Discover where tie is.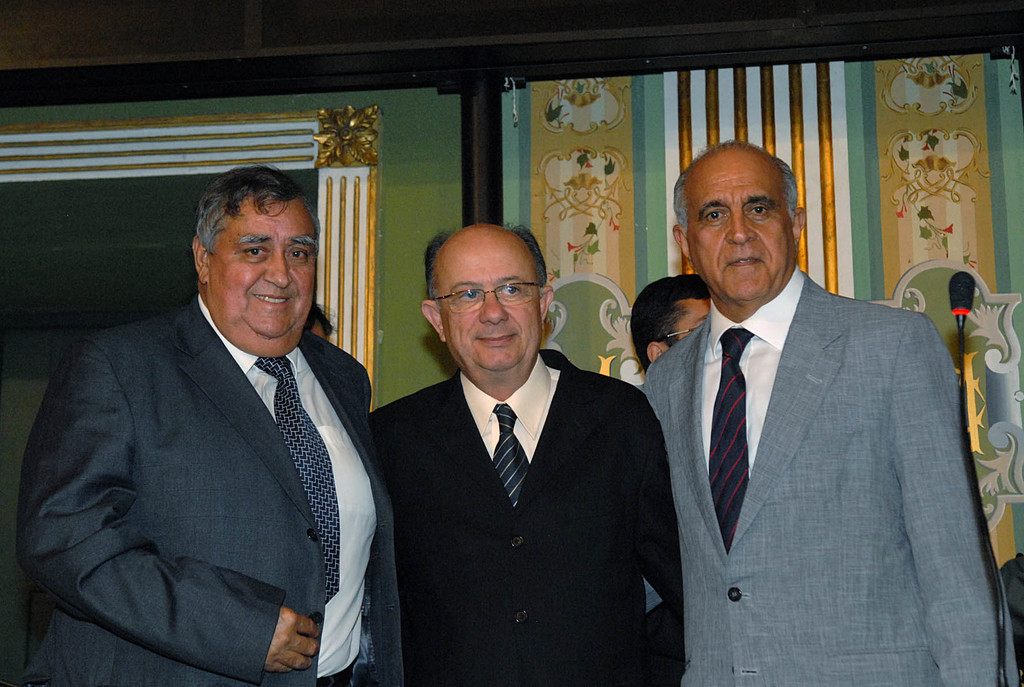
Discovered at (x1=708, y1=327, x2=755, y2=558).
